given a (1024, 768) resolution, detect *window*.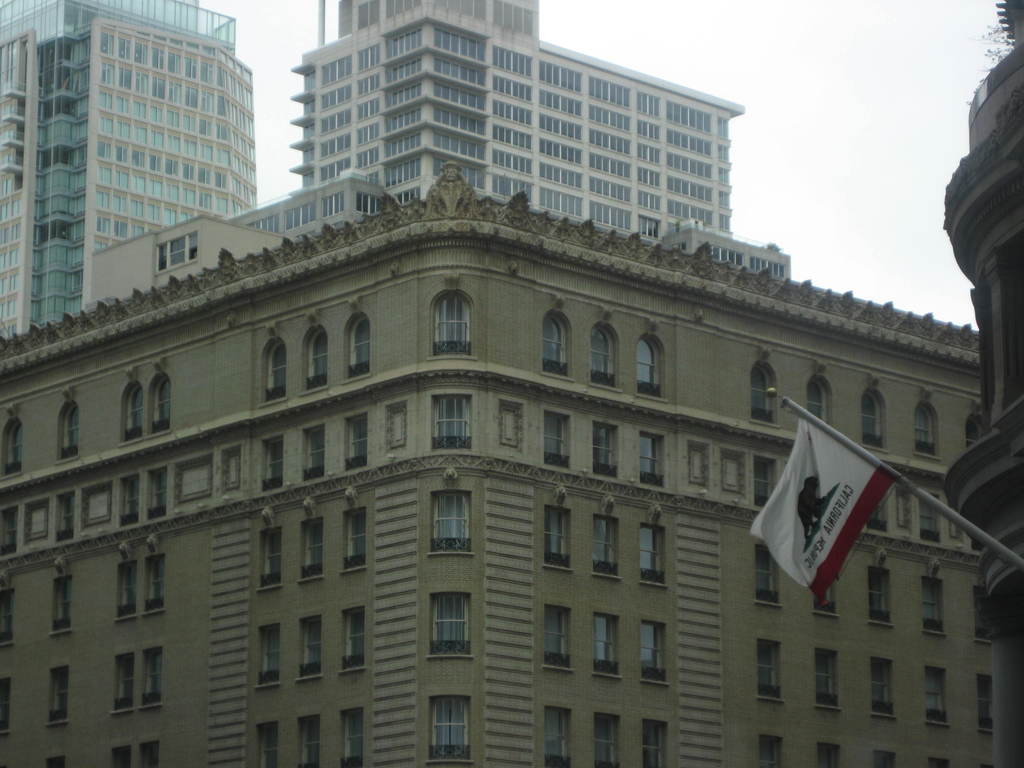
x1=255 y1=721 x2=280 y2=767.
